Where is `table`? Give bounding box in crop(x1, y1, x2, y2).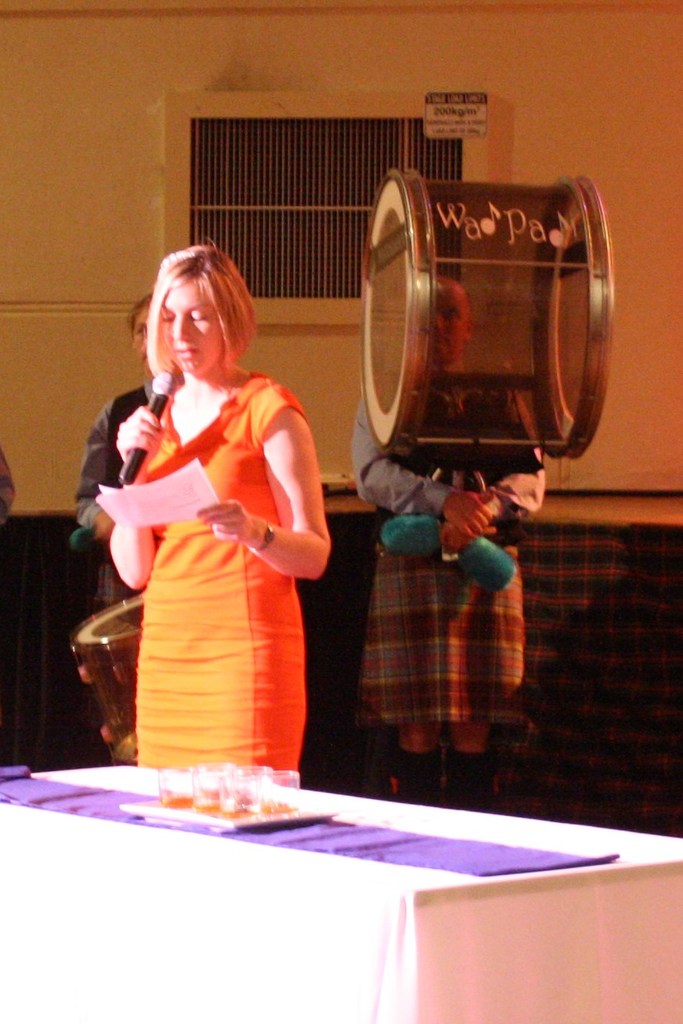
crop(12, 767, 682, 1020).
